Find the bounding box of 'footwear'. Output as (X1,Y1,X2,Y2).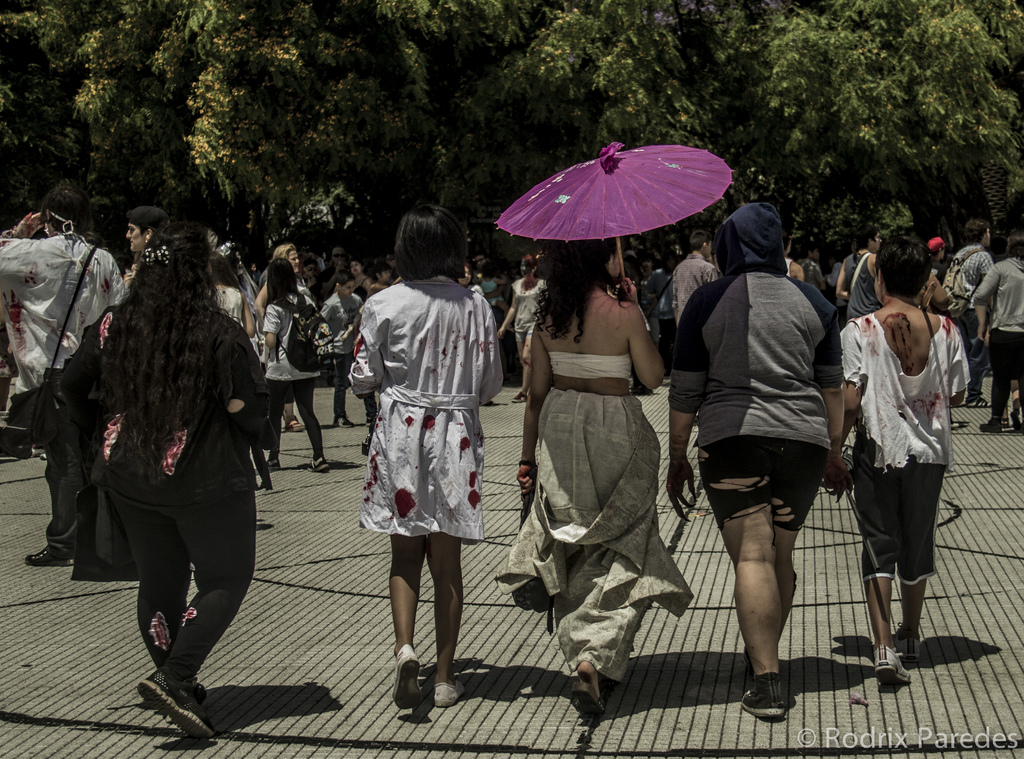
(740,674,787,715).
